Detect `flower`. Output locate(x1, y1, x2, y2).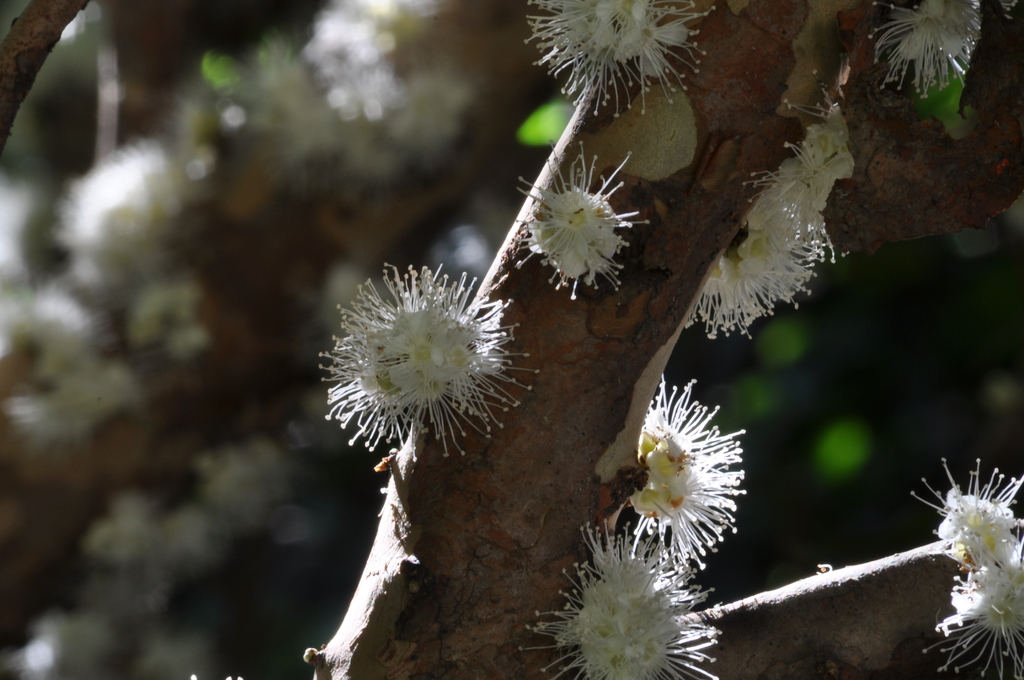
locate(908, 454, 1023, 565).
